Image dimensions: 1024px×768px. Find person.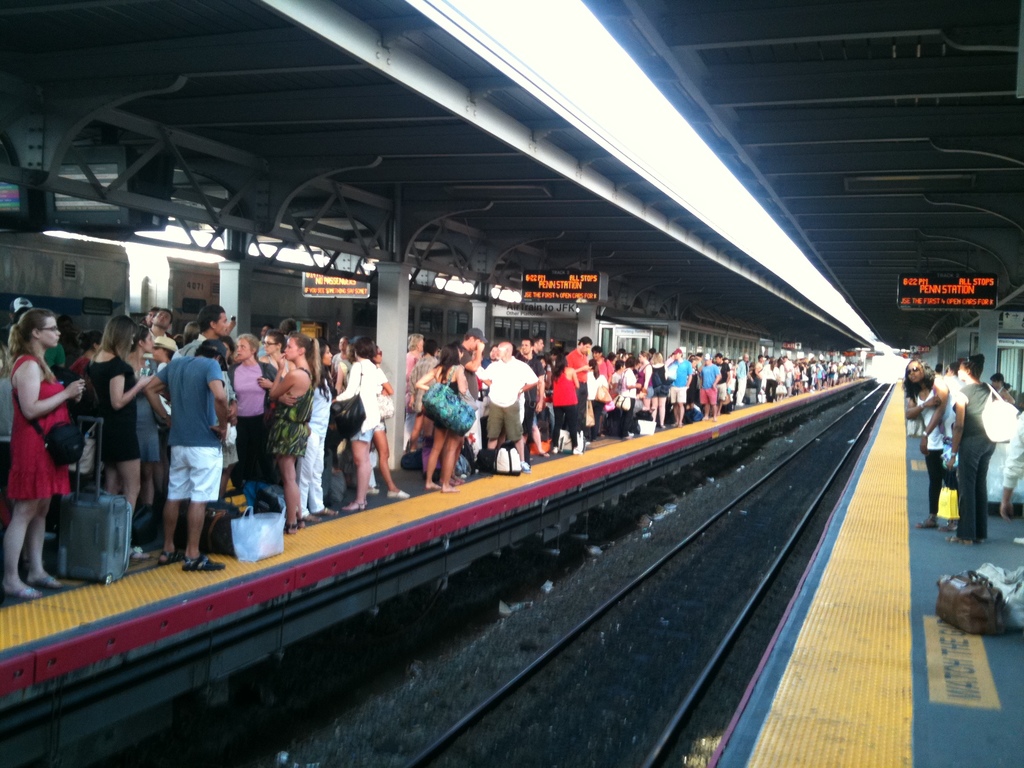
(left=906, top=357, right=957, bottom=527).
